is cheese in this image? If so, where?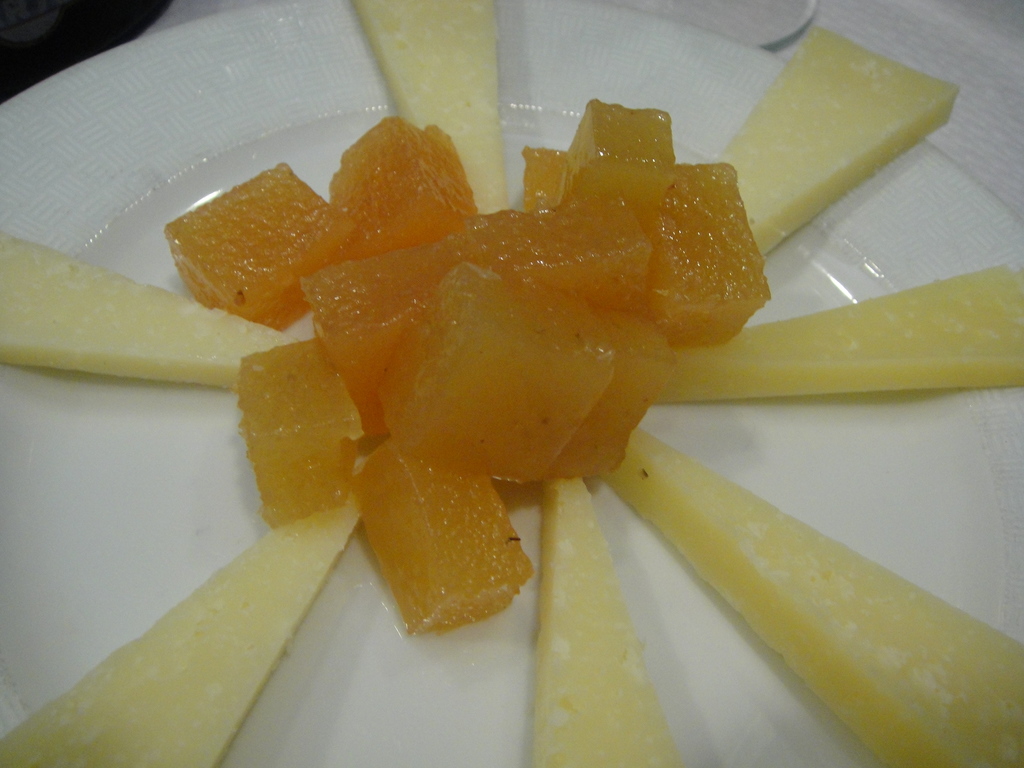
Yes, at select_region(0, 452, 359, 767).
